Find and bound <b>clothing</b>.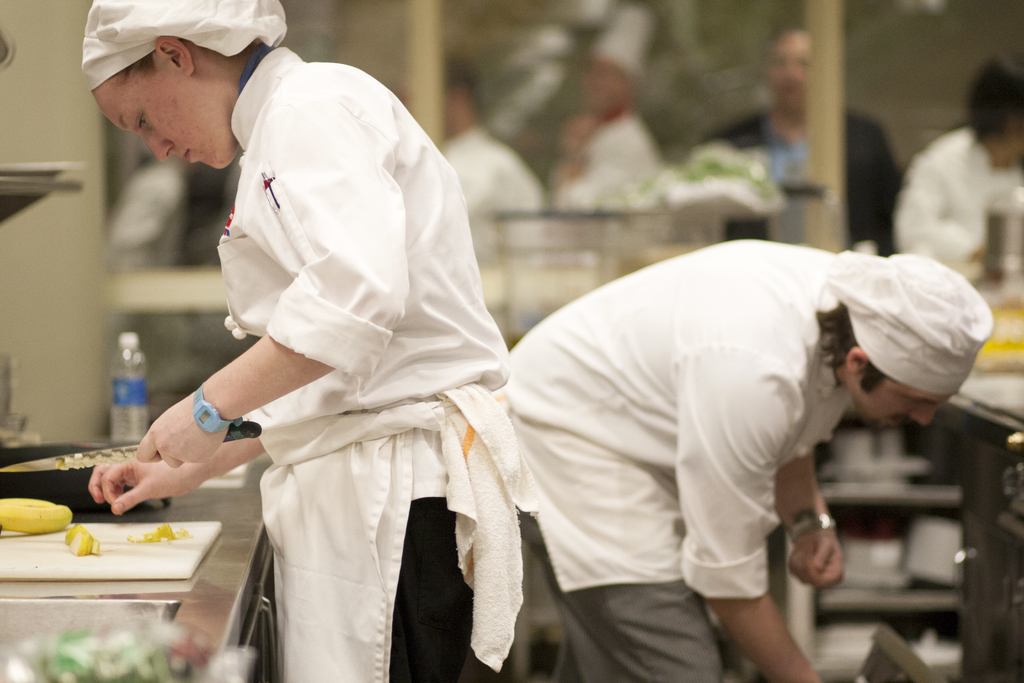
Bound: [502,233,861,680].
